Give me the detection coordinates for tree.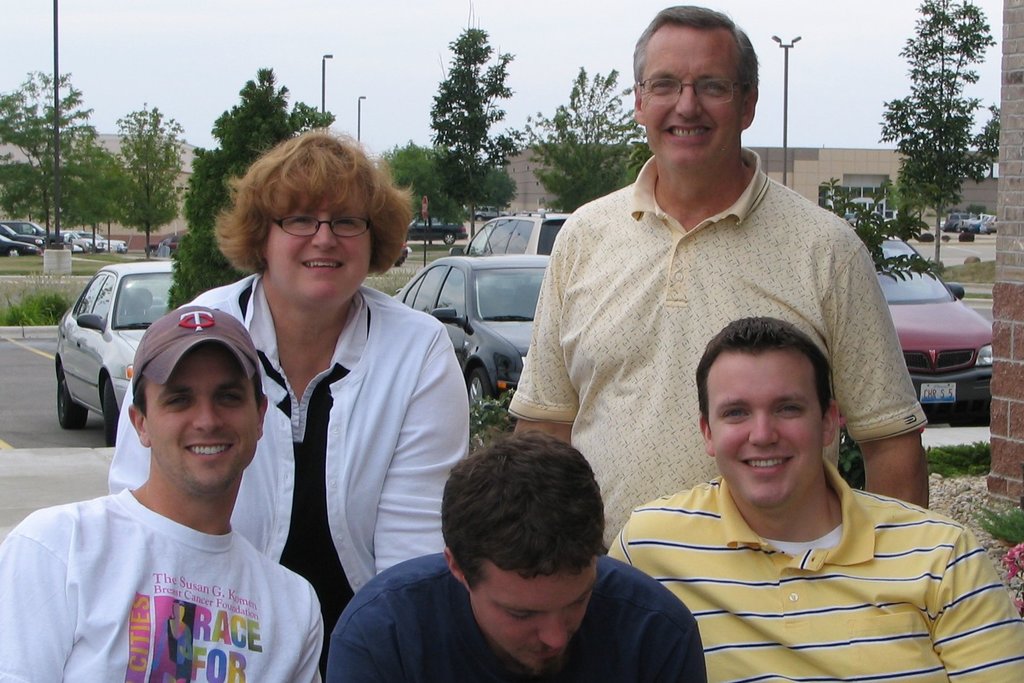
115:104:191:239.
